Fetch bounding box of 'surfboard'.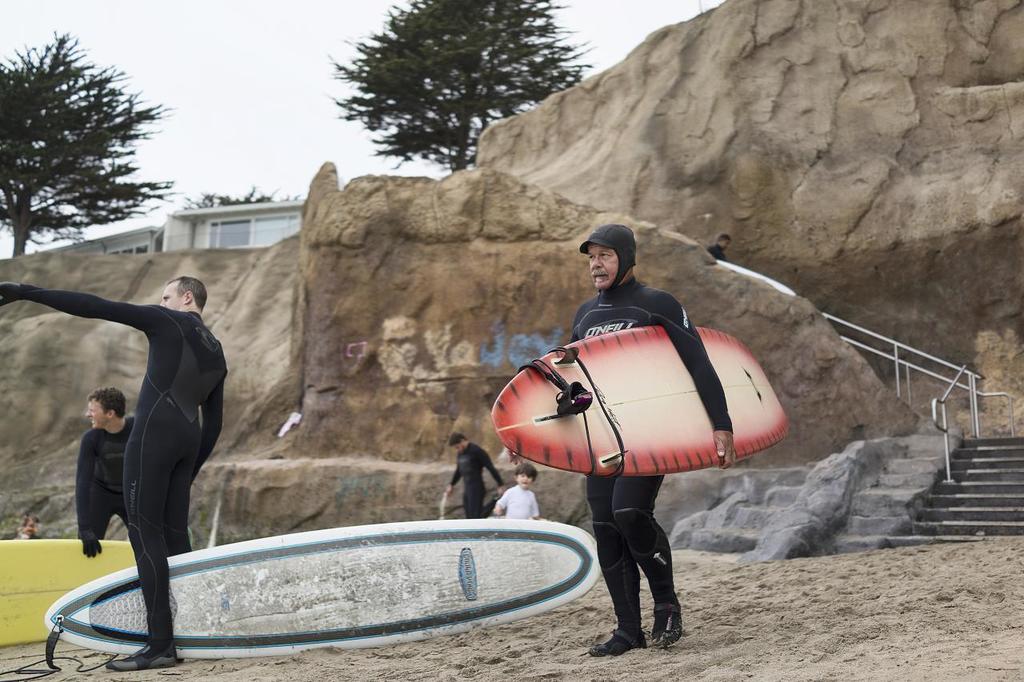
Bbox: select_region(42, 516, 605, 661).
